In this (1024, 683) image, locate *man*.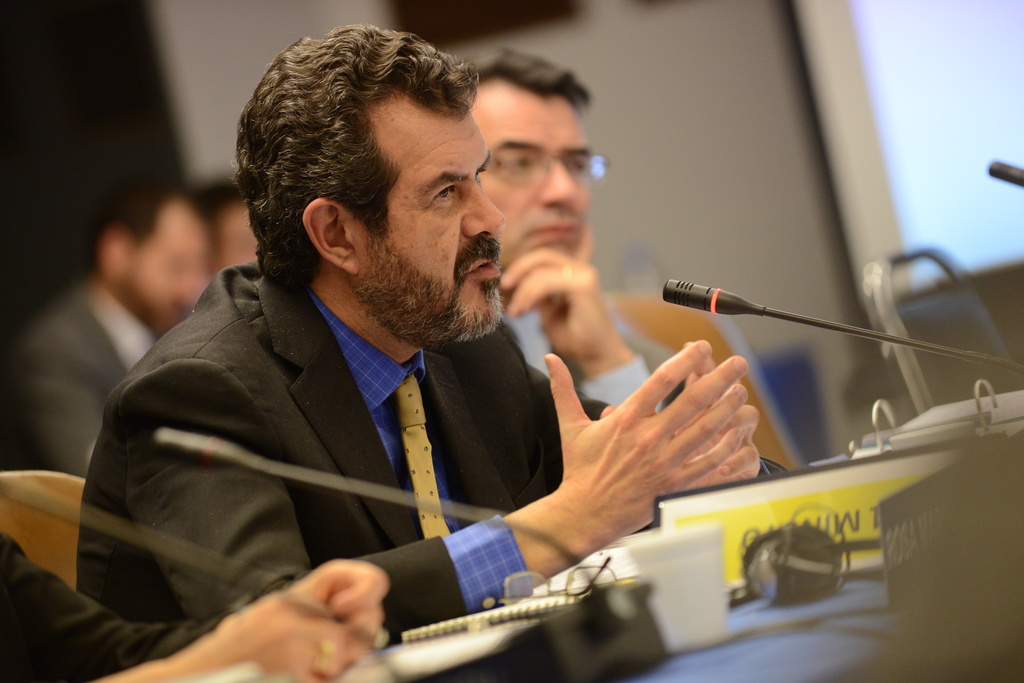
Bounding box: Rect(51, 55, 723, 667).
